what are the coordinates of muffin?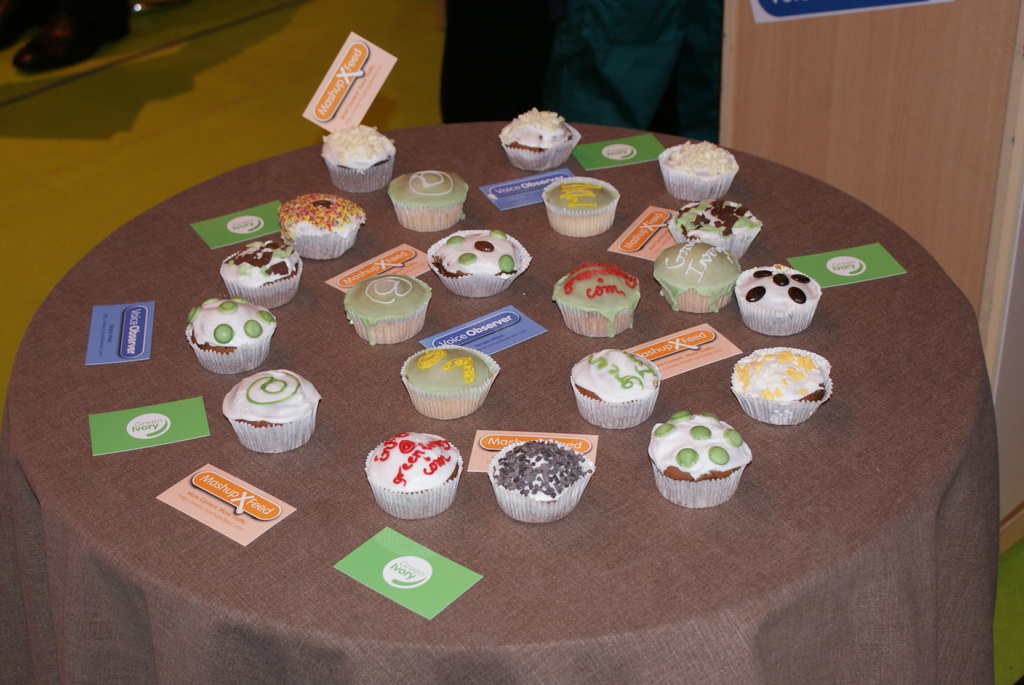
crop(219, 238, 304, 313).
